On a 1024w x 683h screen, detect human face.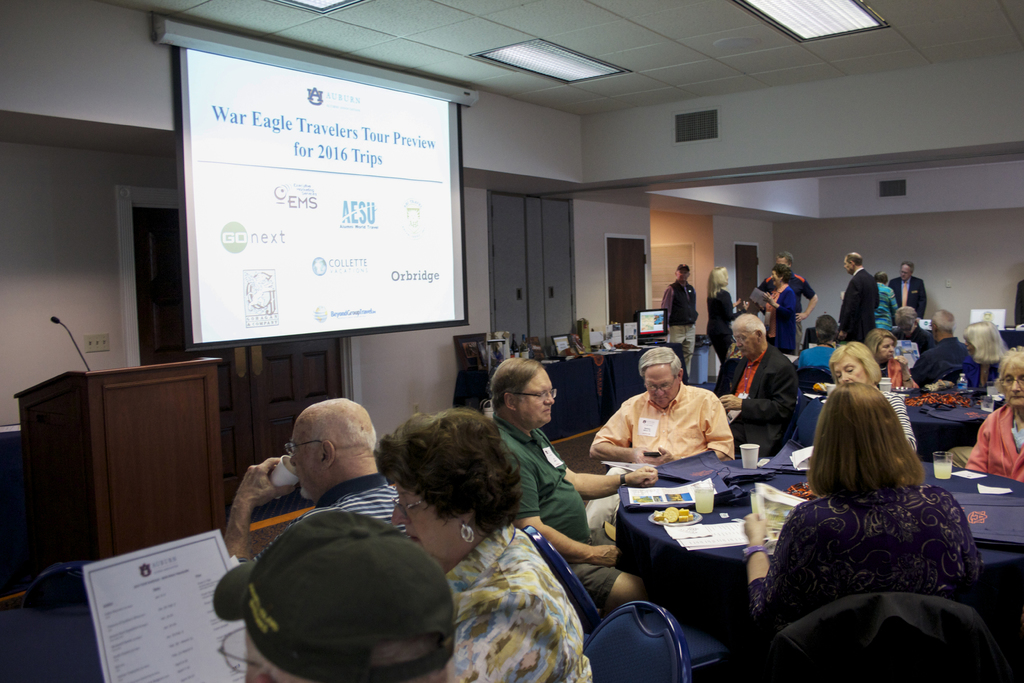
bbox=(733, 327, 755, 360).
